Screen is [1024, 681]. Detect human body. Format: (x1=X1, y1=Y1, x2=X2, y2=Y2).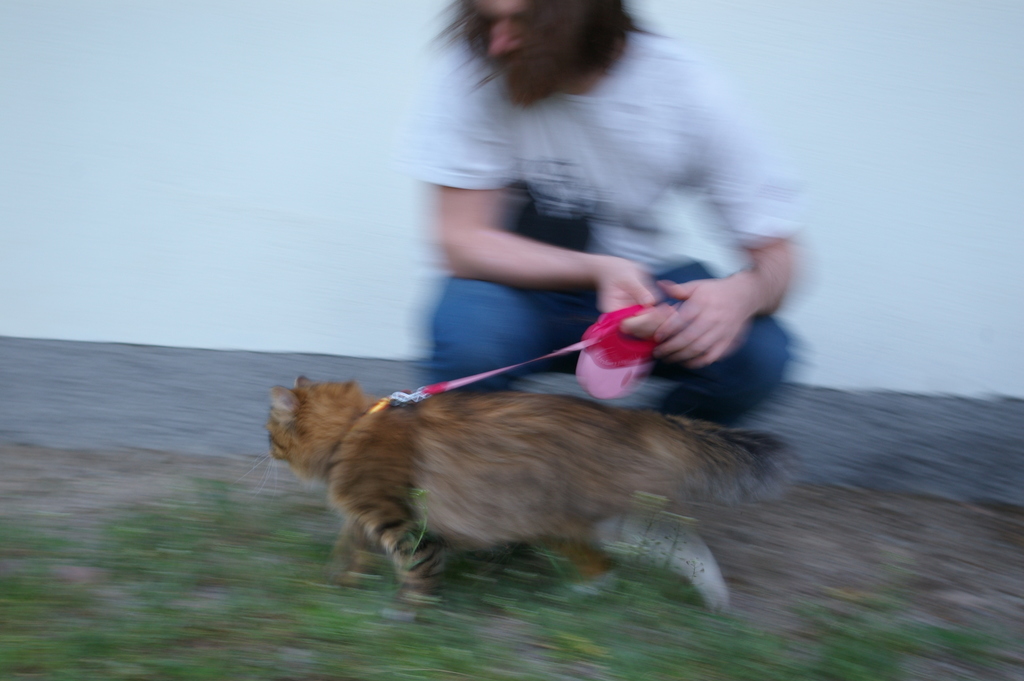
(x1=435, y1=0, x2=801, y2=434).
